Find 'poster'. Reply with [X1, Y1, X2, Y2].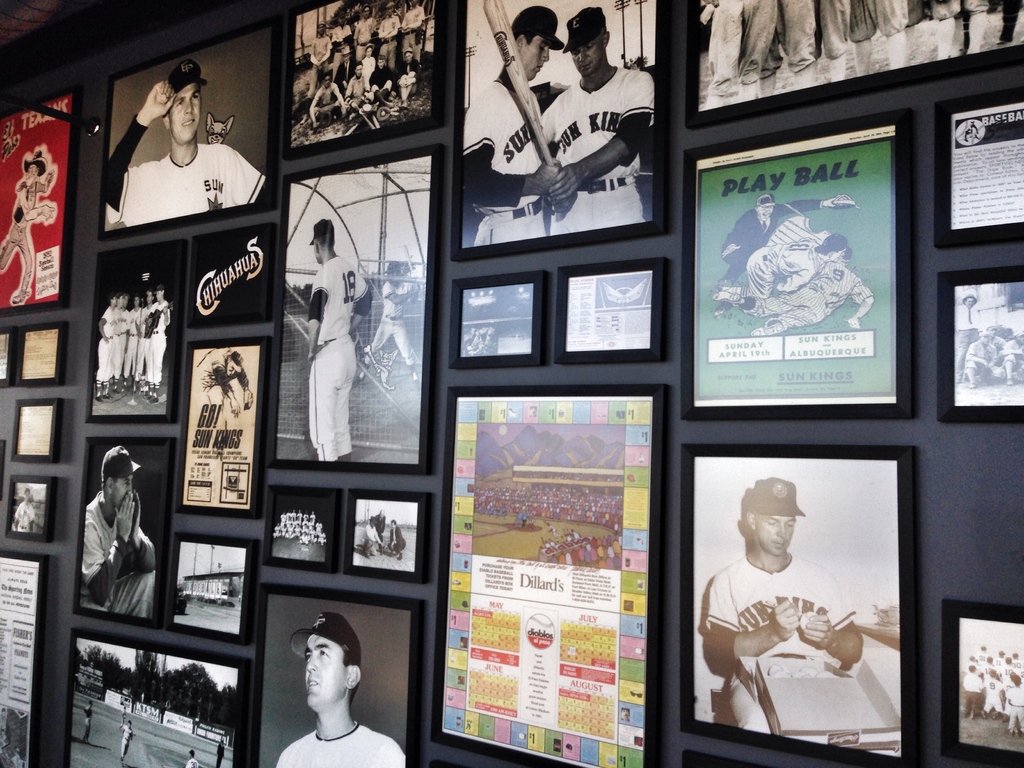
[183, 344, 260, 508].
